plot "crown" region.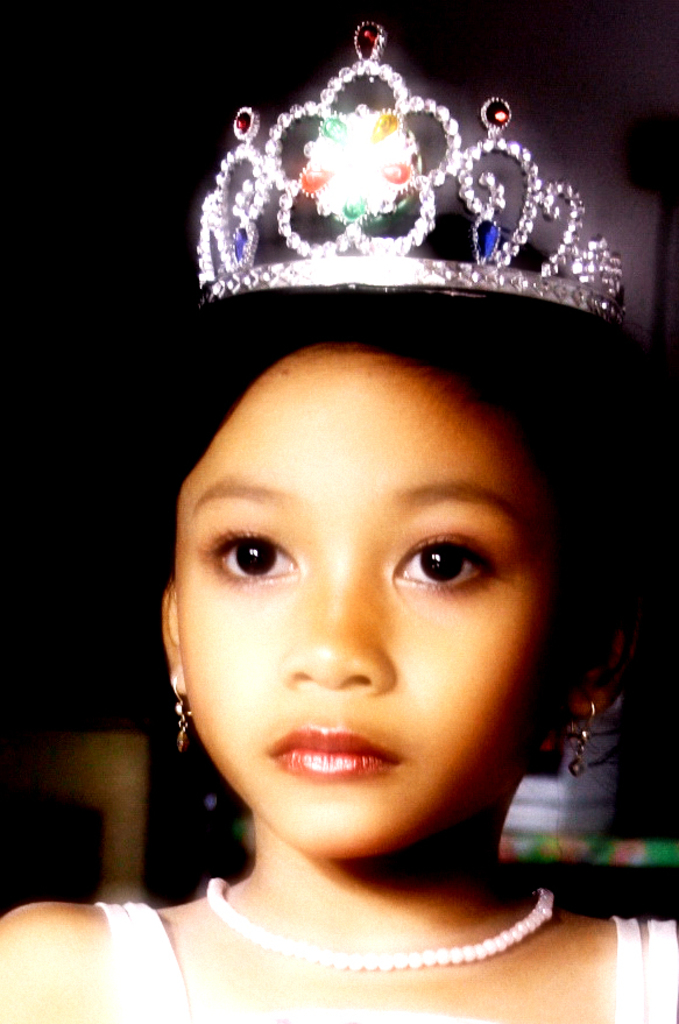
Plotted at Rect(194, 16, 627, 323).
